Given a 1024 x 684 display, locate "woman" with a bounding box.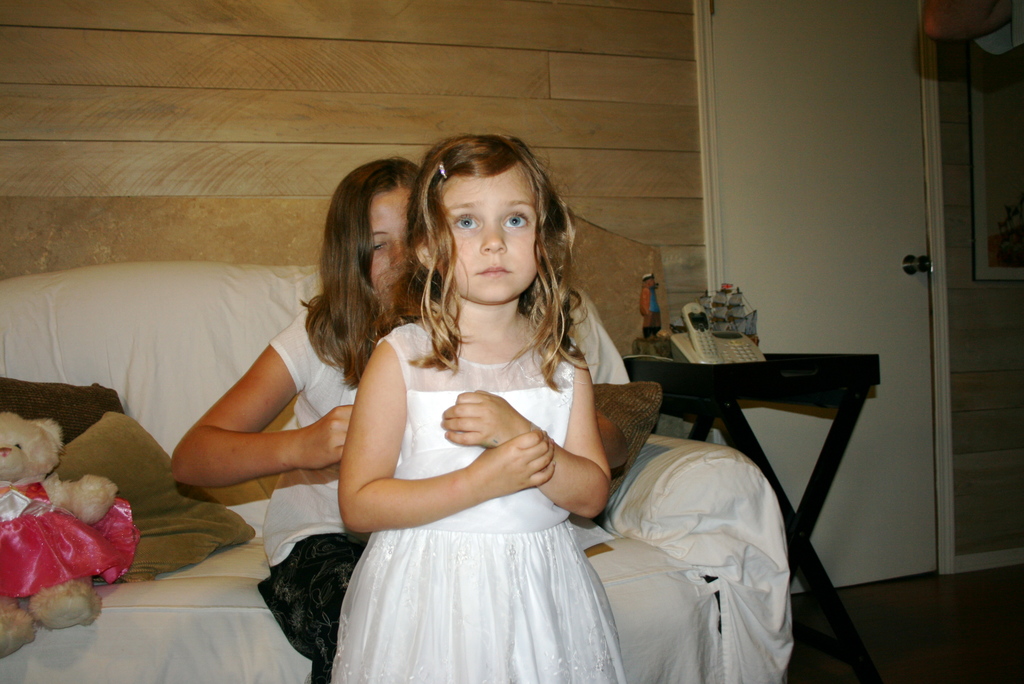
Located: detection(134, 158, 444, 635).
